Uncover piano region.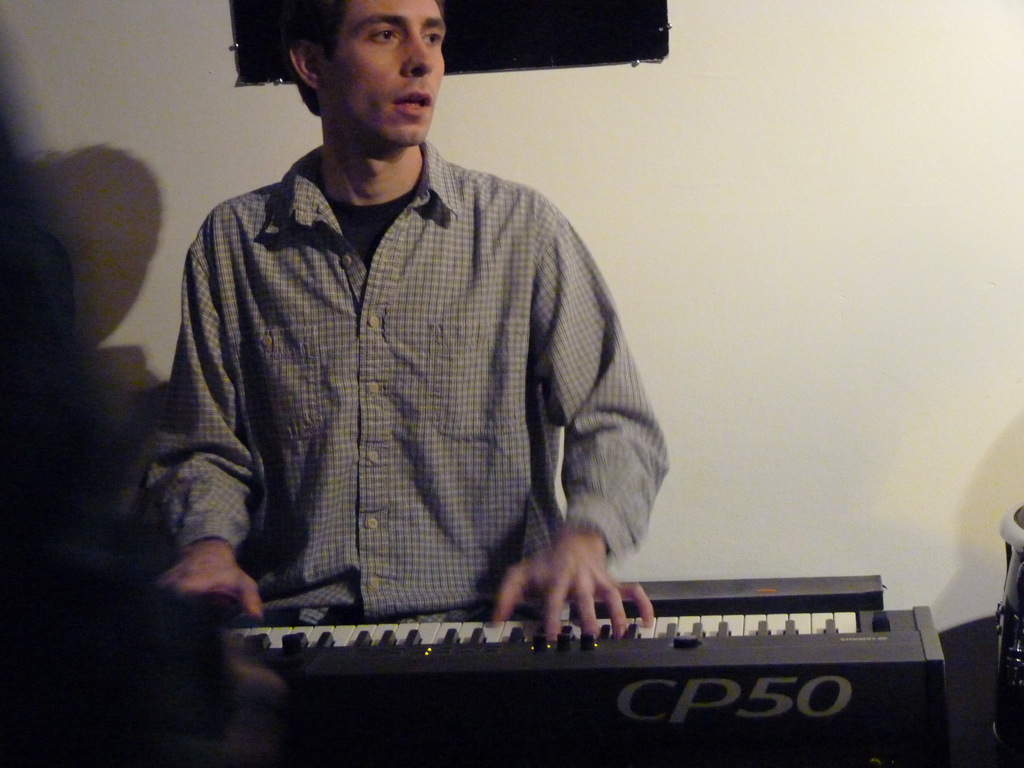
Uncovered: rect(248, 570, 952, 767).
